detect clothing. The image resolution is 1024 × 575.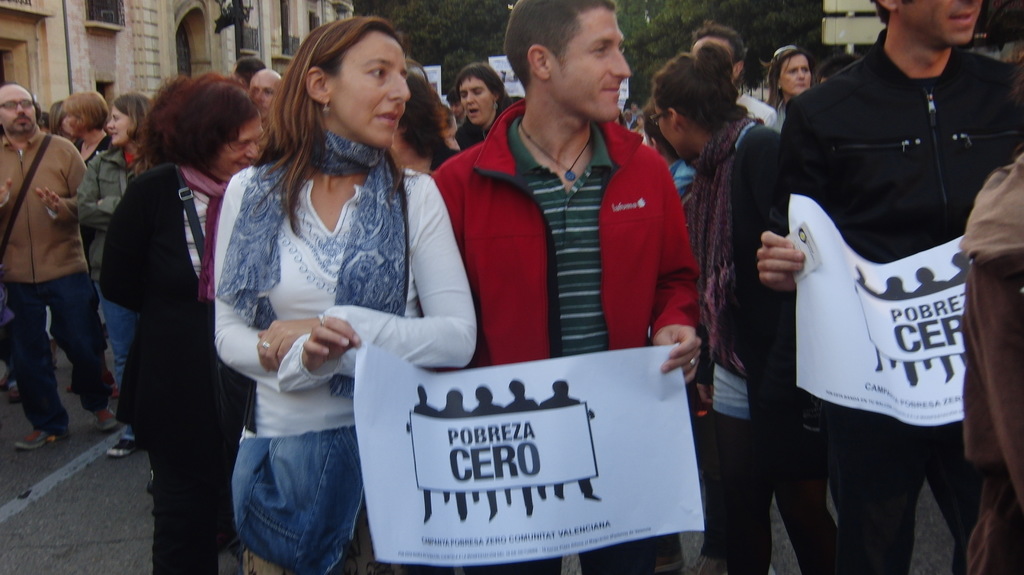
locate(113, 156, 262, 574).
